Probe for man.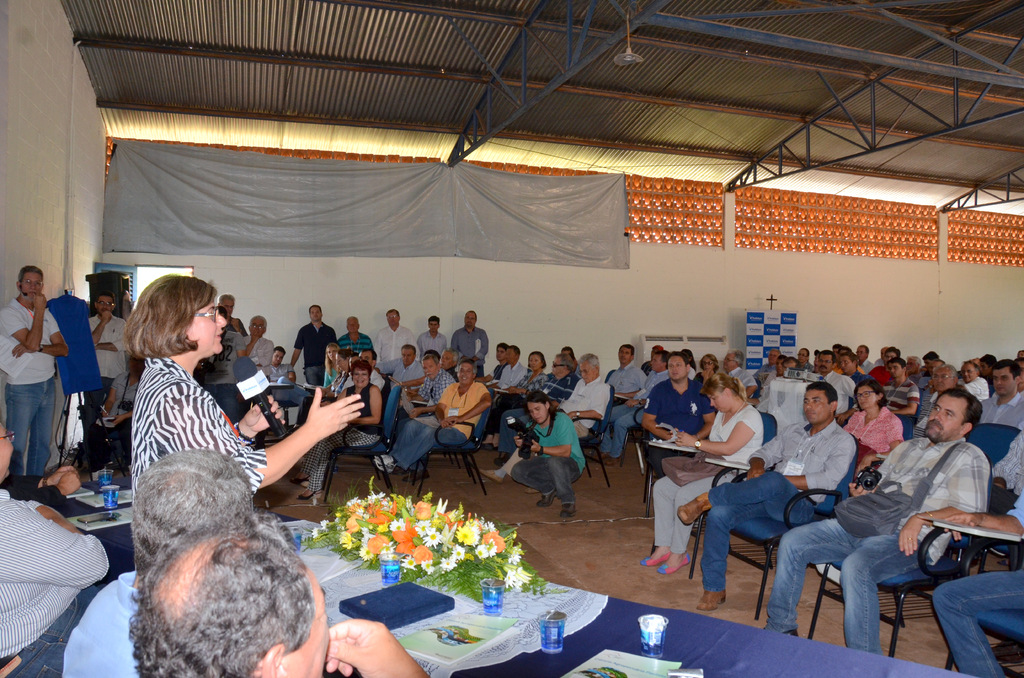
Probe result: (left=240, top=316, right=274, bottom=369).
